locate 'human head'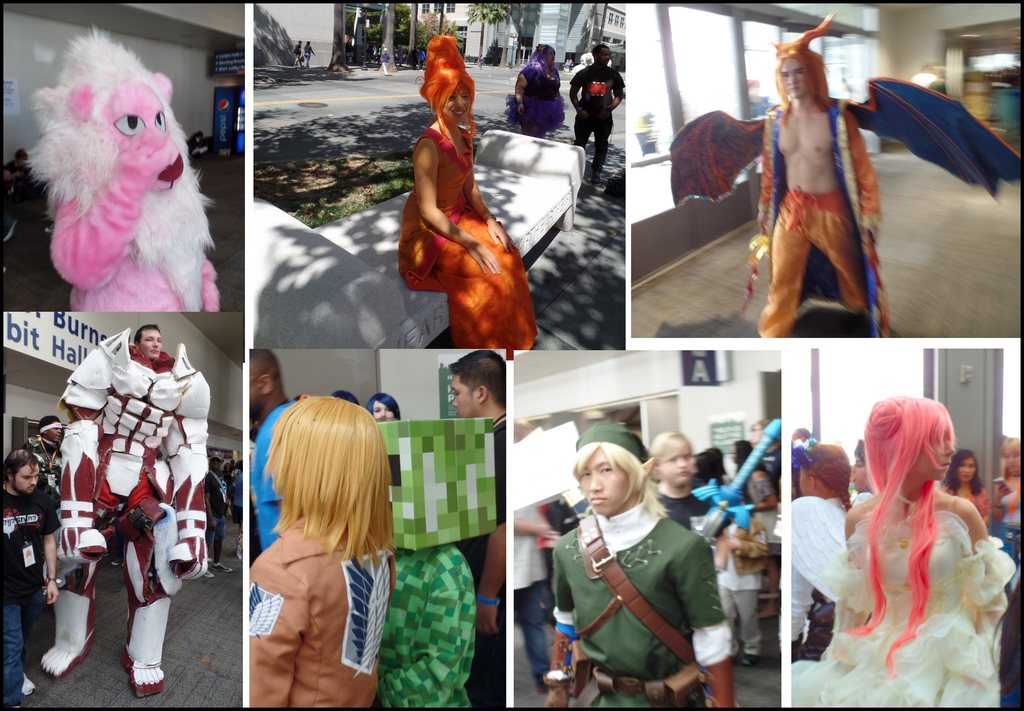
<box>591,45,610,65</box>
